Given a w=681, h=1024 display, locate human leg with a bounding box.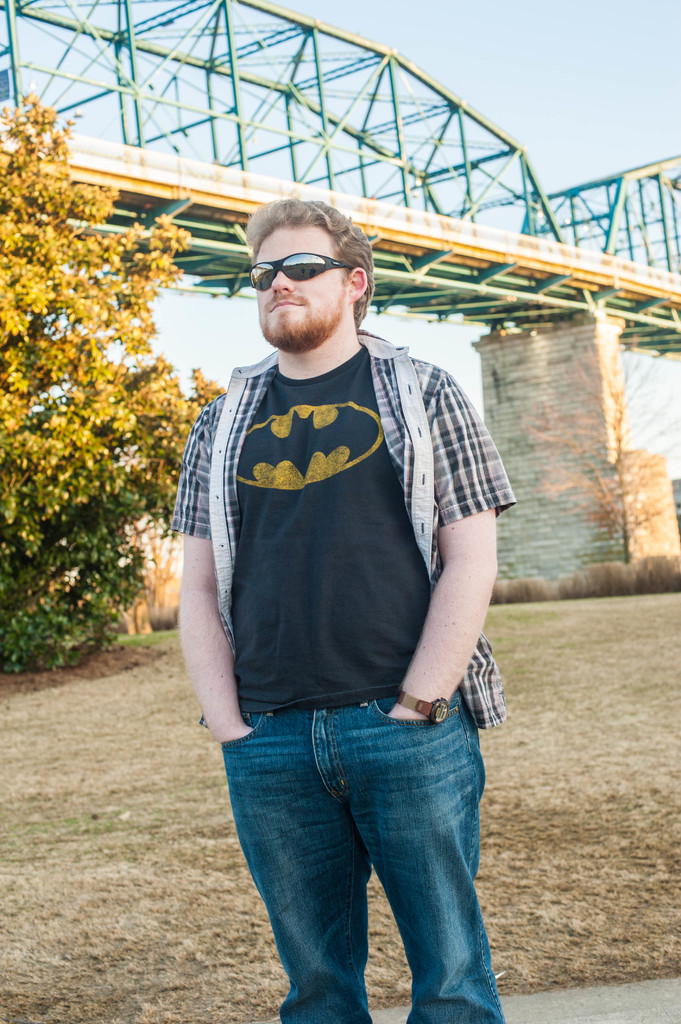
Located: bbox(218, 714, 371, 1023).
